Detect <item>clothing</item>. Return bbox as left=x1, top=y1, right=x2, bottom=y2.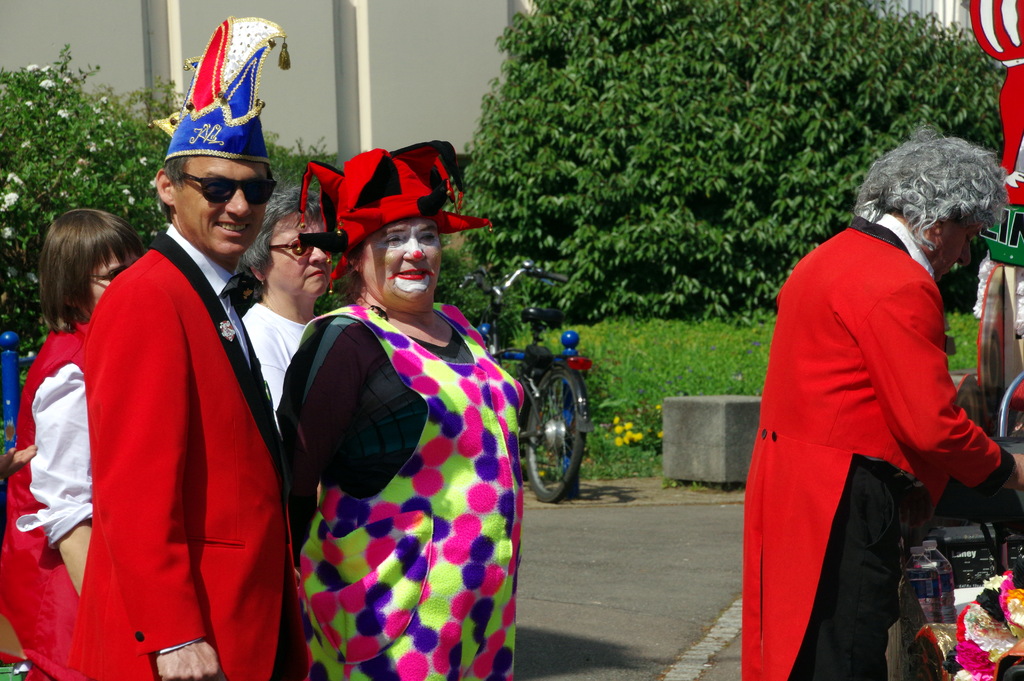
left=239, top=300, right=318, bottom=411.
